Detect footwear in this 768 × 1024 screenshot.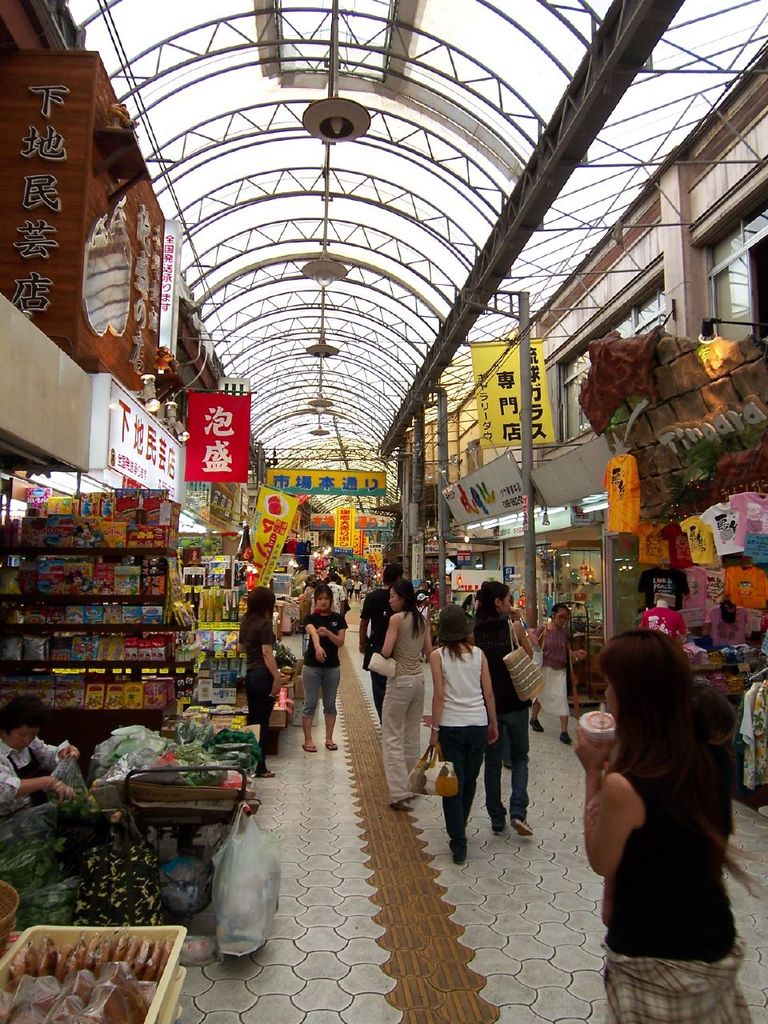
Detection: [left=410, top=779, right=425, bottom=801].
